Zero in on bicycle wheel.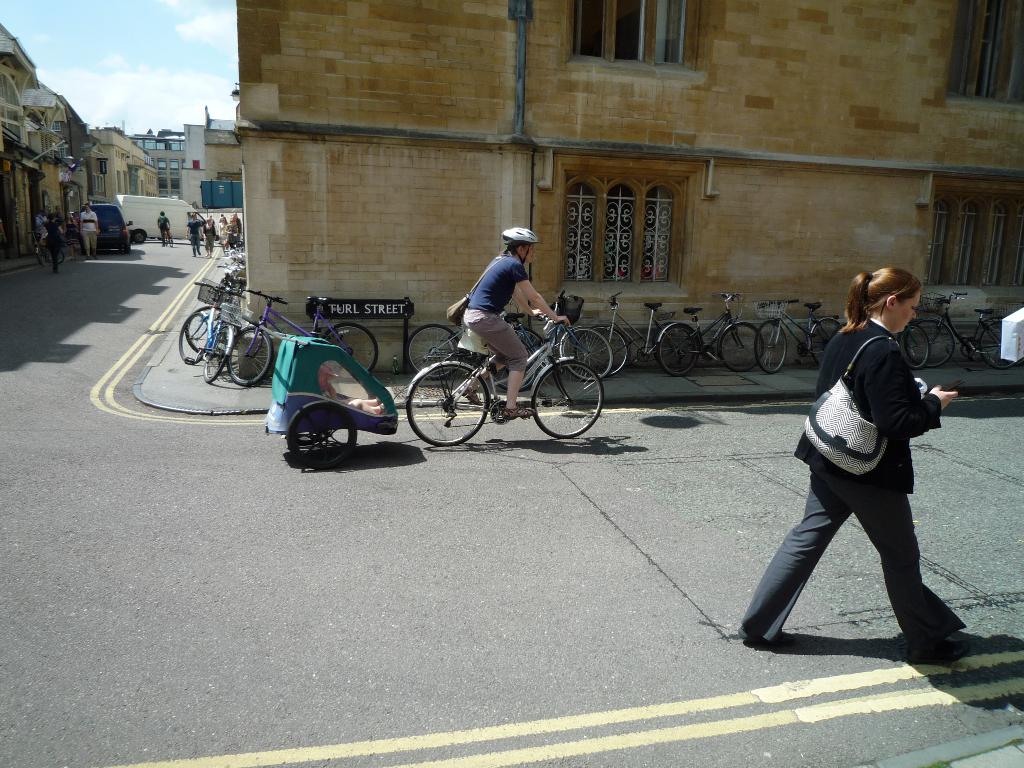
Zeroed in: (left=980, top=321, right=1013, bottom=370).
